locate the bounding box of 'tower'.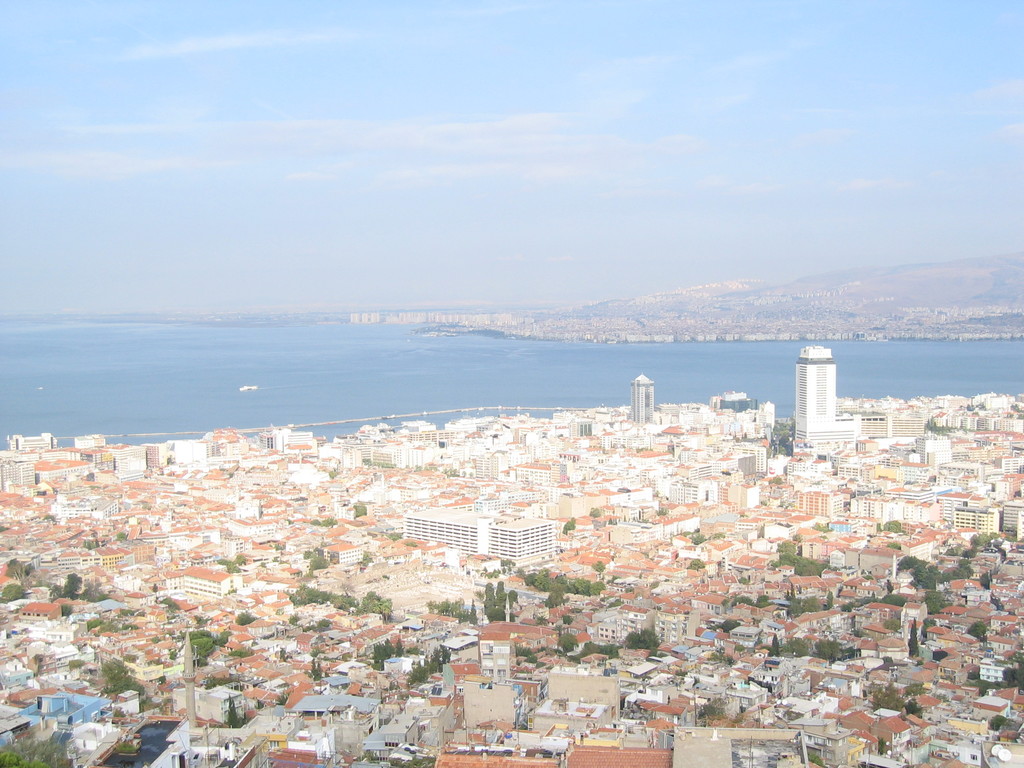
Bounding box: [x1=177, y1=623, x2=210, y2=721].
